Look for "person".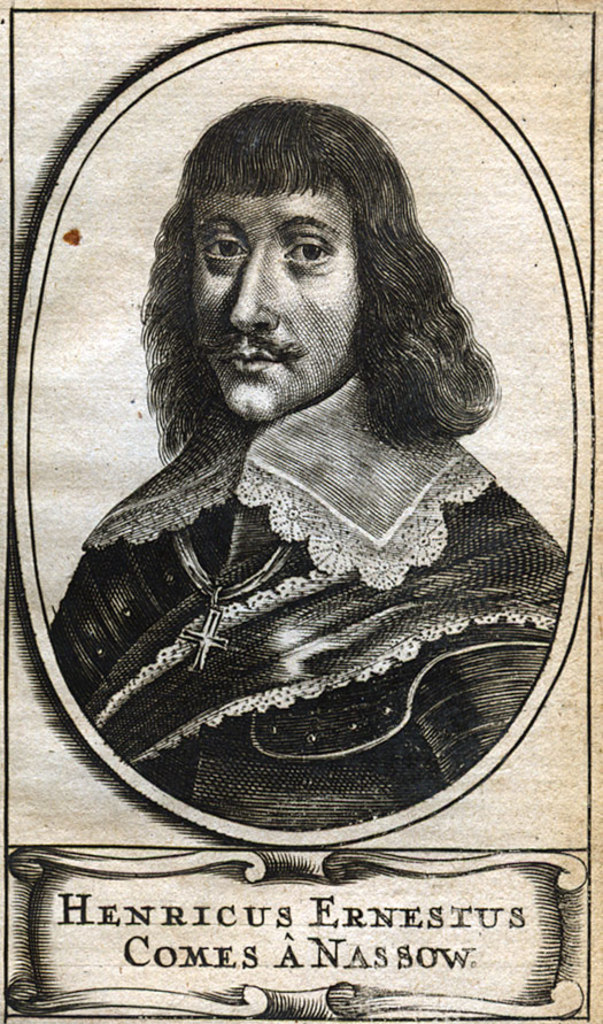
Found: <bbox>42, 94, 573, 838</bbox>.
